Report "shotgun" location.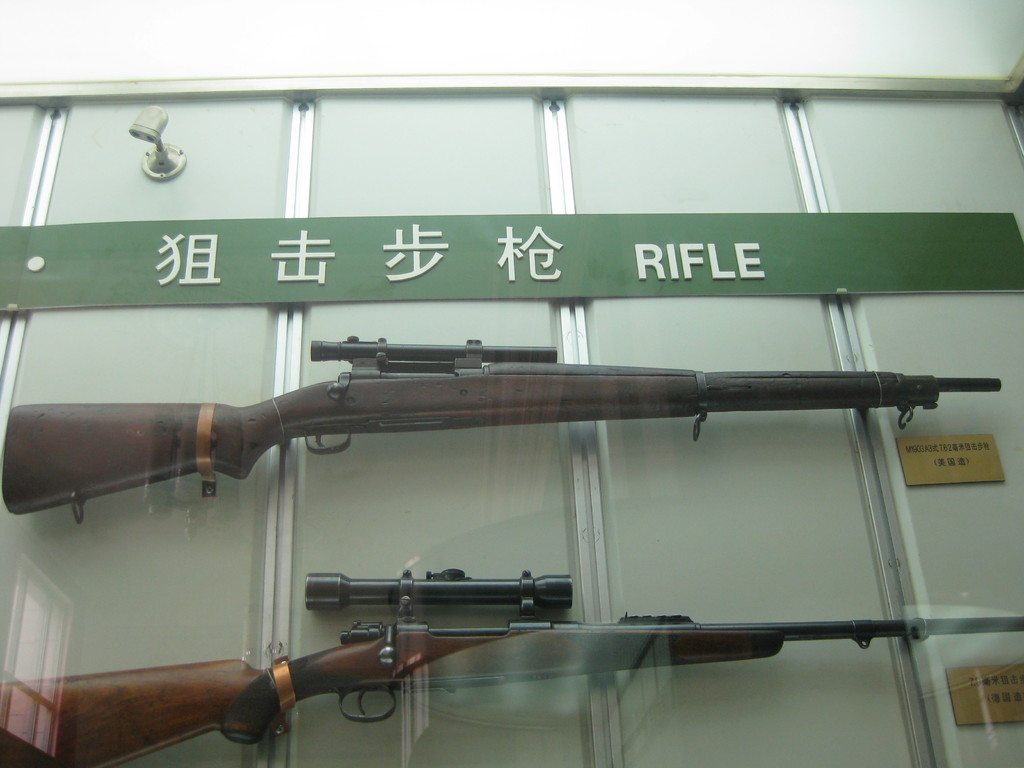
Report: pyautogui.locateOnScreen(0, 337, 1003, 527).
